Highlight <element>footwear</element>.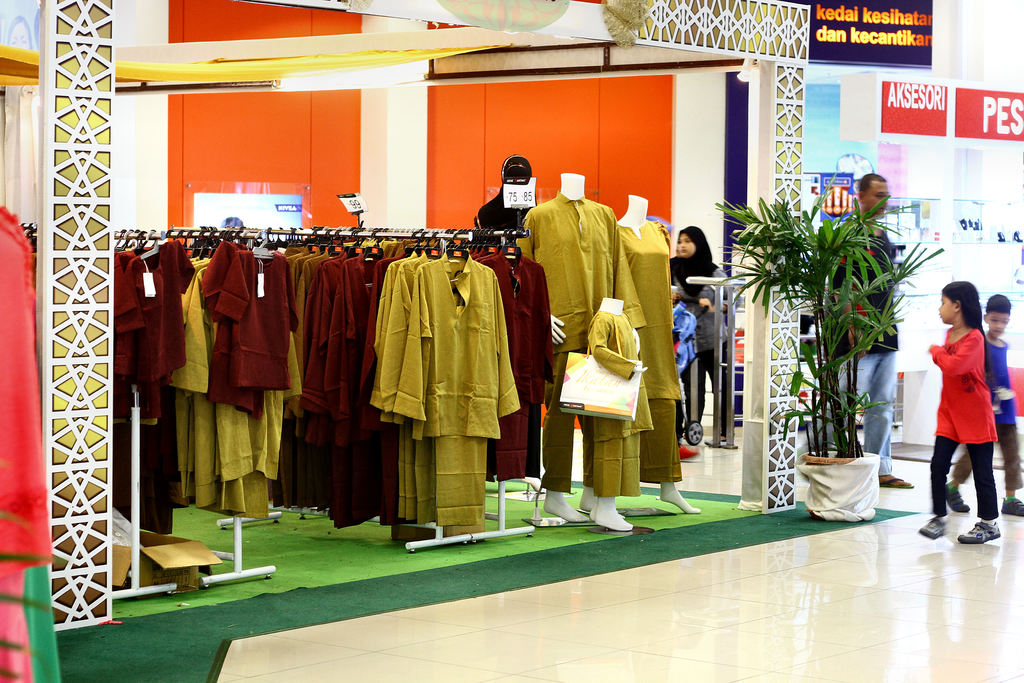
Highlighted region: detection(1001, 497, 1023, 514).
